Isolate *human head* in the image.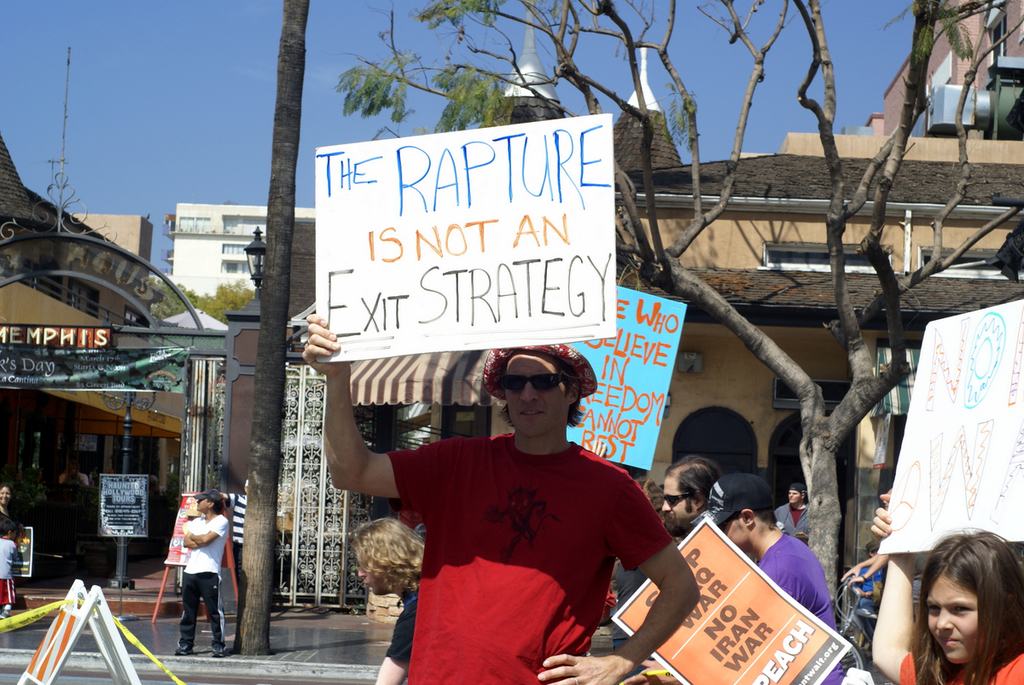
Isolated region: {"x1": 0, "y1": 481, "x2": 17, "y2": 505}.
